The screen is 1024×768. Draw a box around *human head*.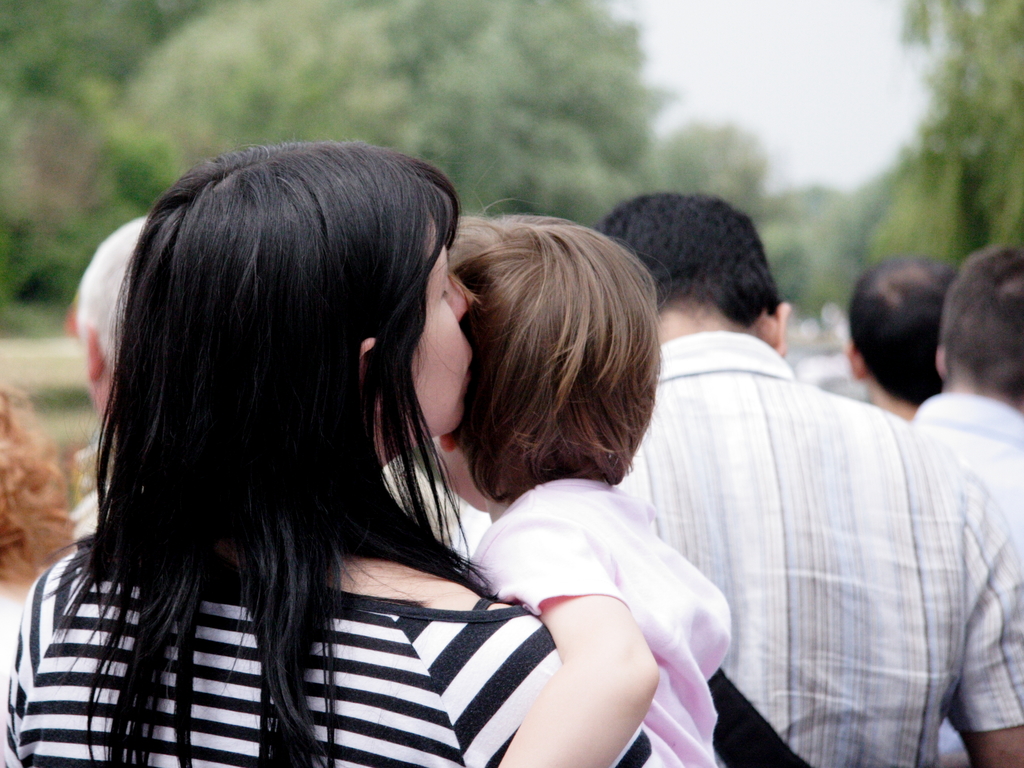
<box>592,188,790,357</box>.
